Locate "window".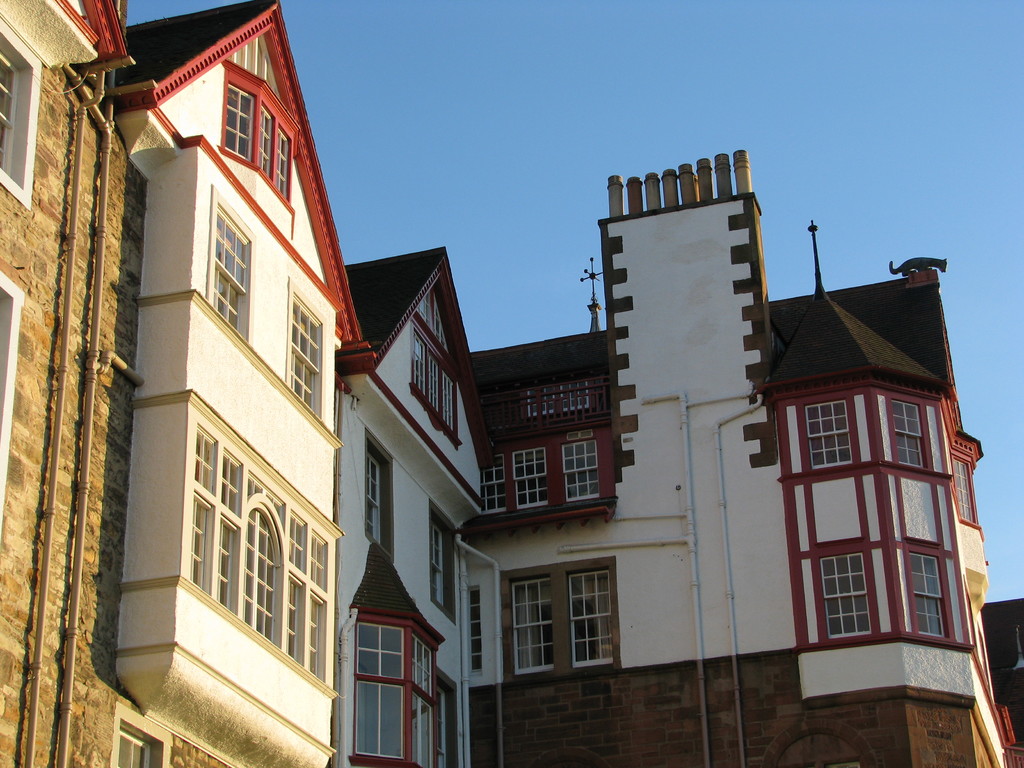
Bounding box: left=903, top=549, right=943, bottom=635.
